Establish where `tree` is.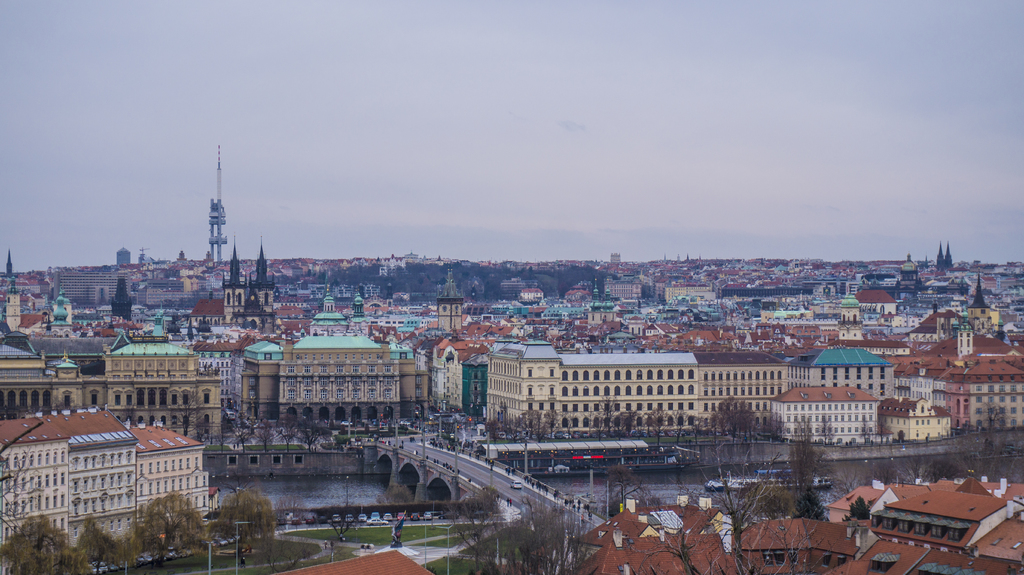
Established at 671/411/693/446.
